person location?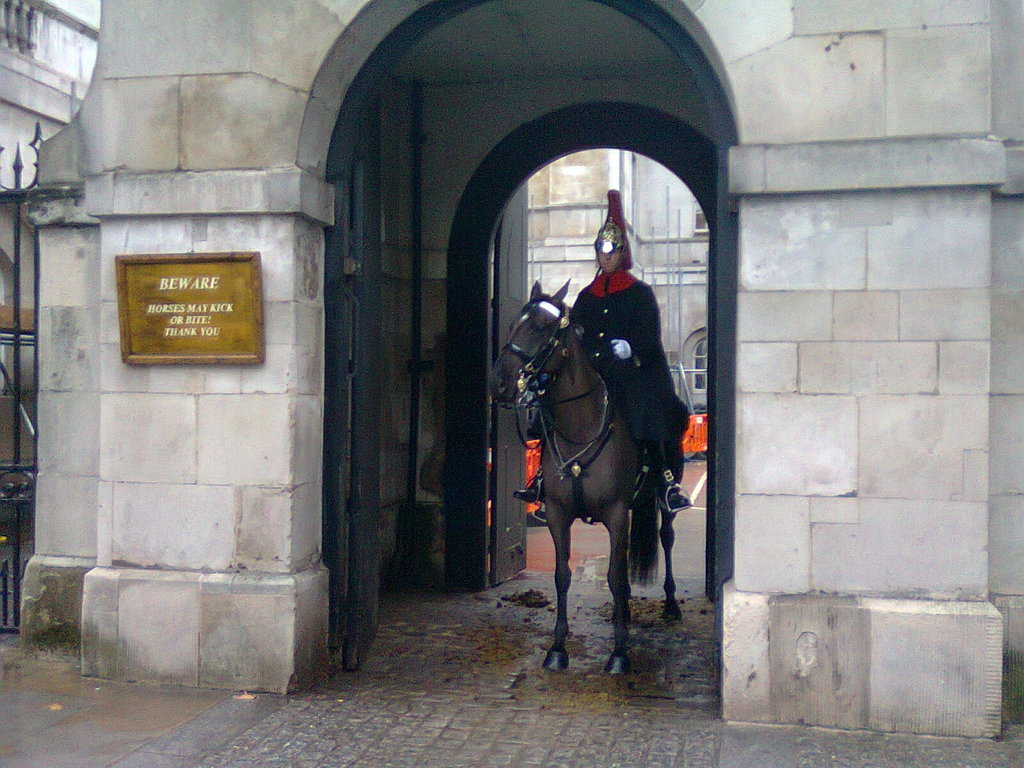
box=[545, 214, 668, 493]
